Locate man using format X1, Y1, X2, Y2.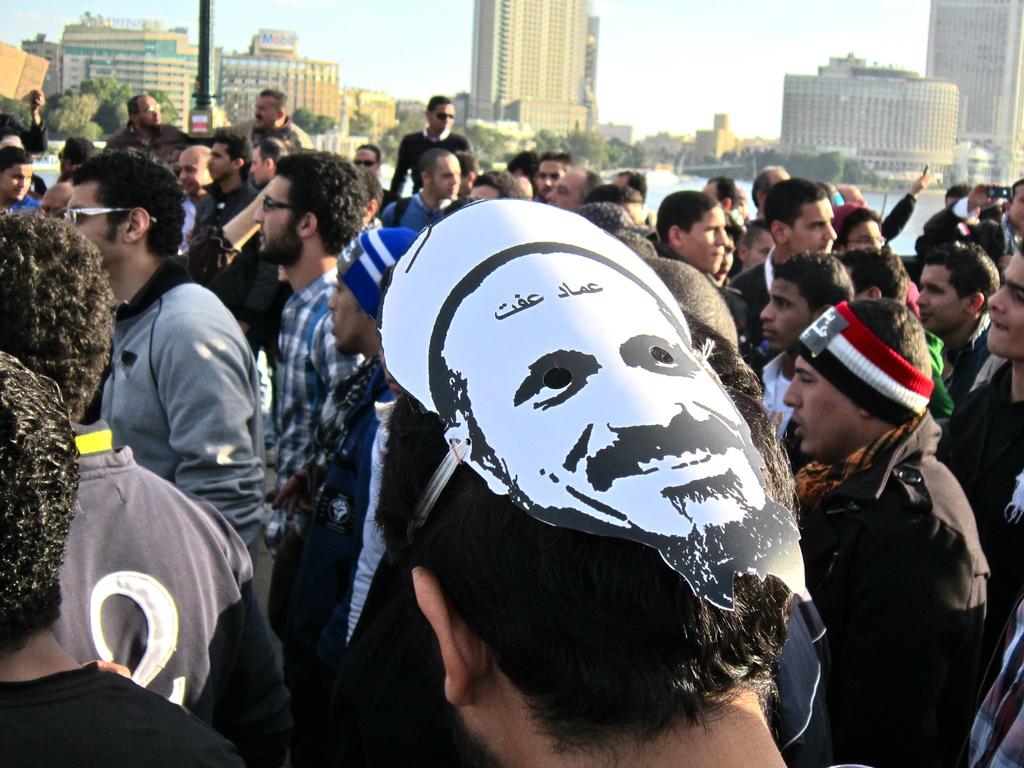
915, 184, 1023, 265.
